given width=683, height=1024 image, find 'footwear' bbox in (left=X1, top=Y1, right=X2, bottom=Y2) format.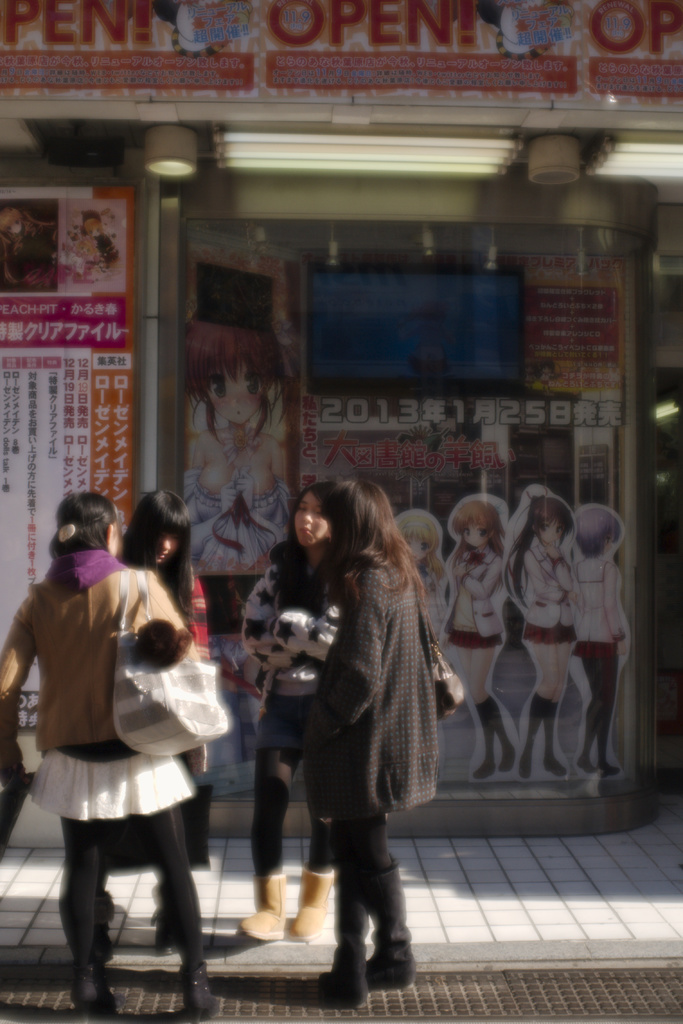
(left=317, top=863, right=368, bottom=1012).
